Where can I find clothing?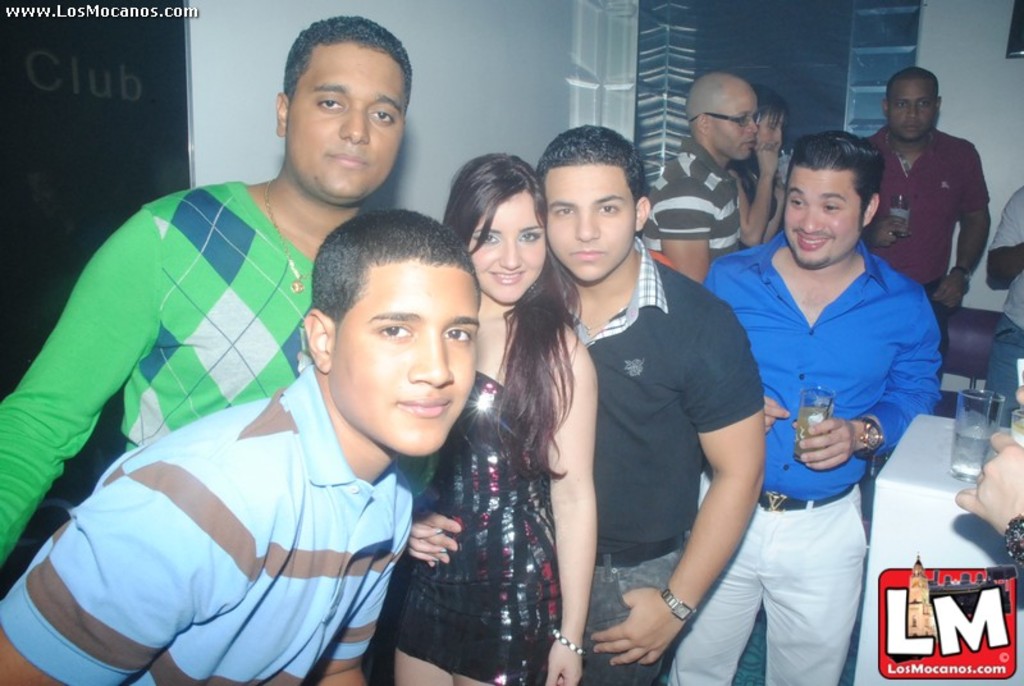
You can find it at left=637, top=129, right=750, bottom=260.
